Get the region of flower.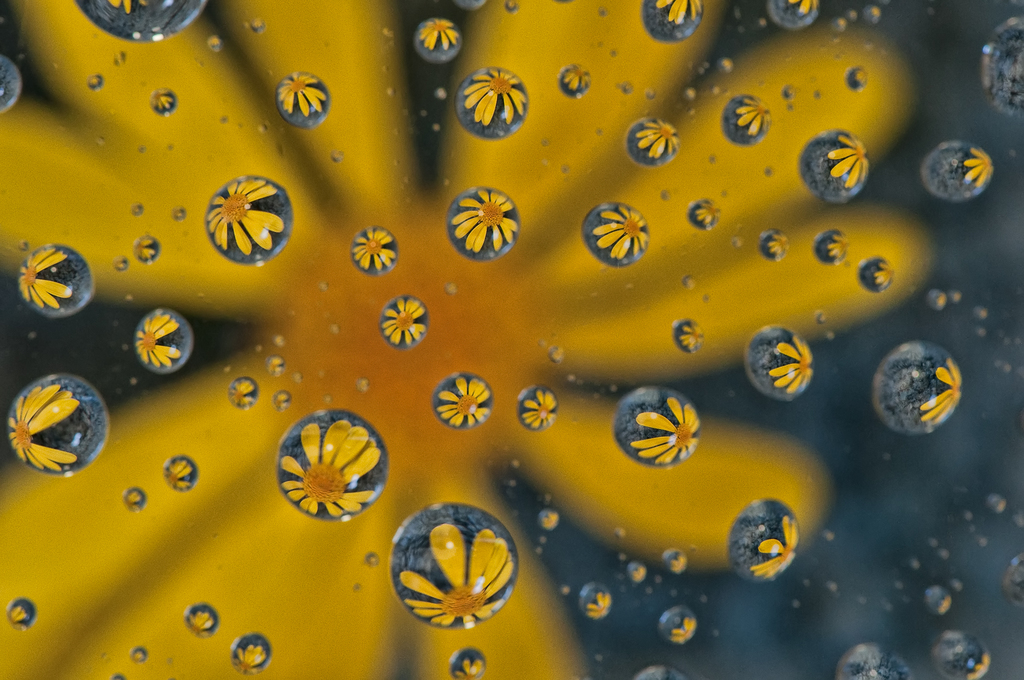
pyautogui.locateOnScreen(824, 133, 866, 187).
